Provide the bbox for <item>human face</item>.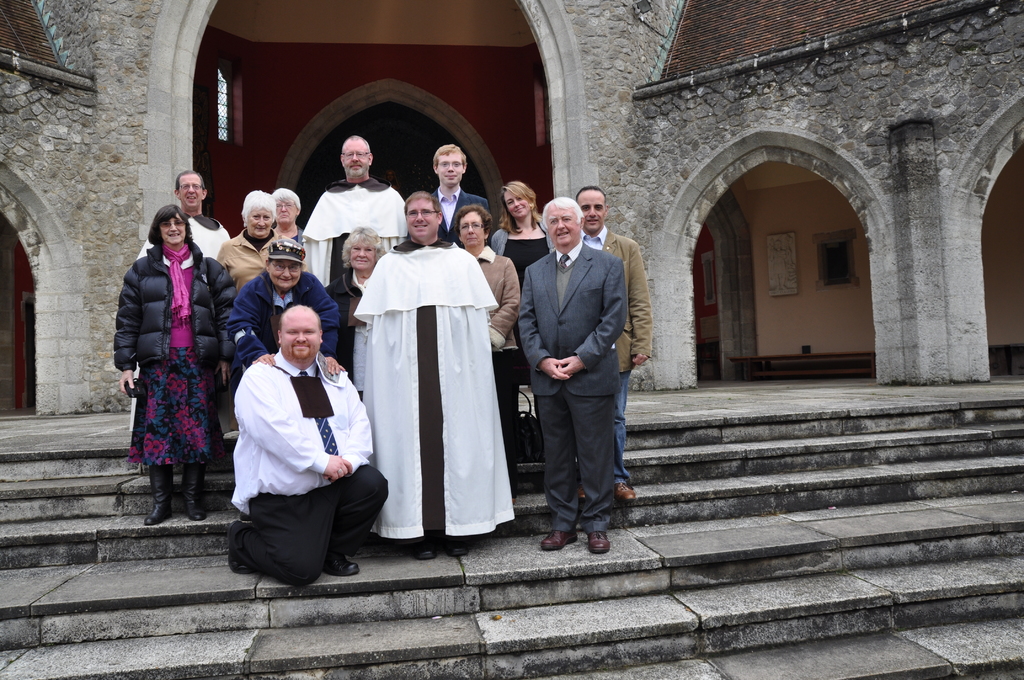
pyautogui.locateOnScreen(159, 213, 187, 243).
